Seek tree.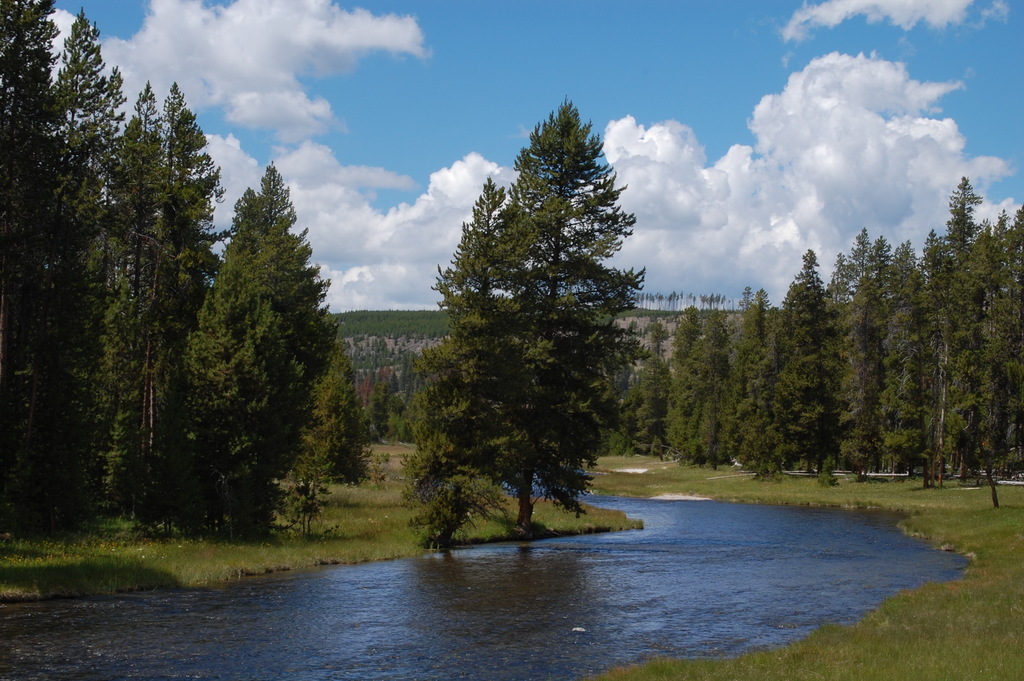
locate(61, 5, 129, 521).
